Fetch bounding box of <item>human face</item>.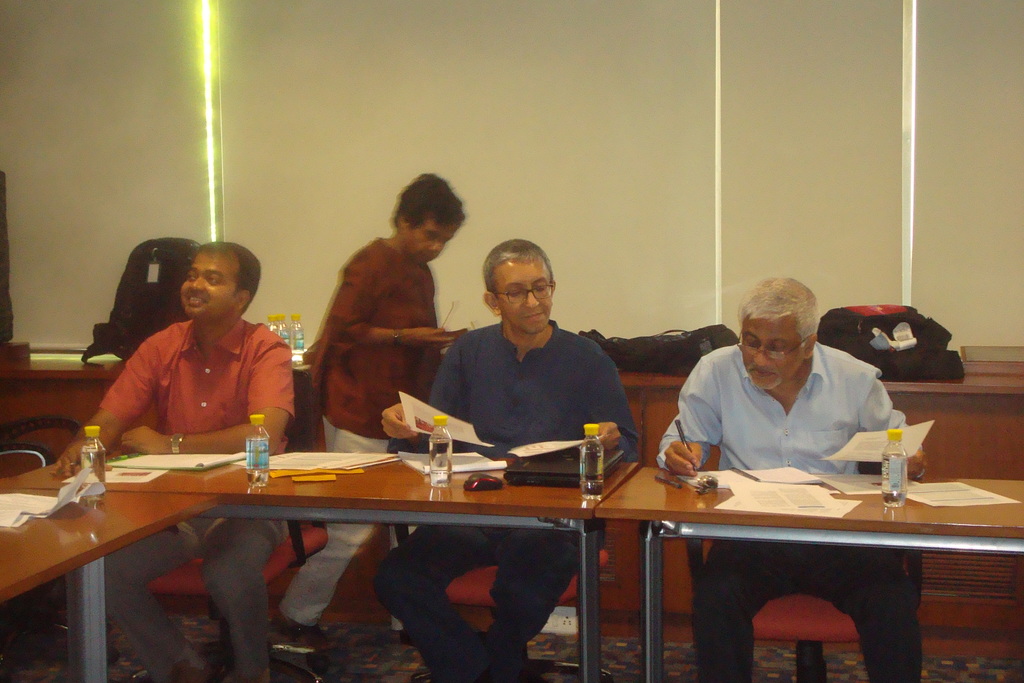
Bbox: 410:219:463:267.
